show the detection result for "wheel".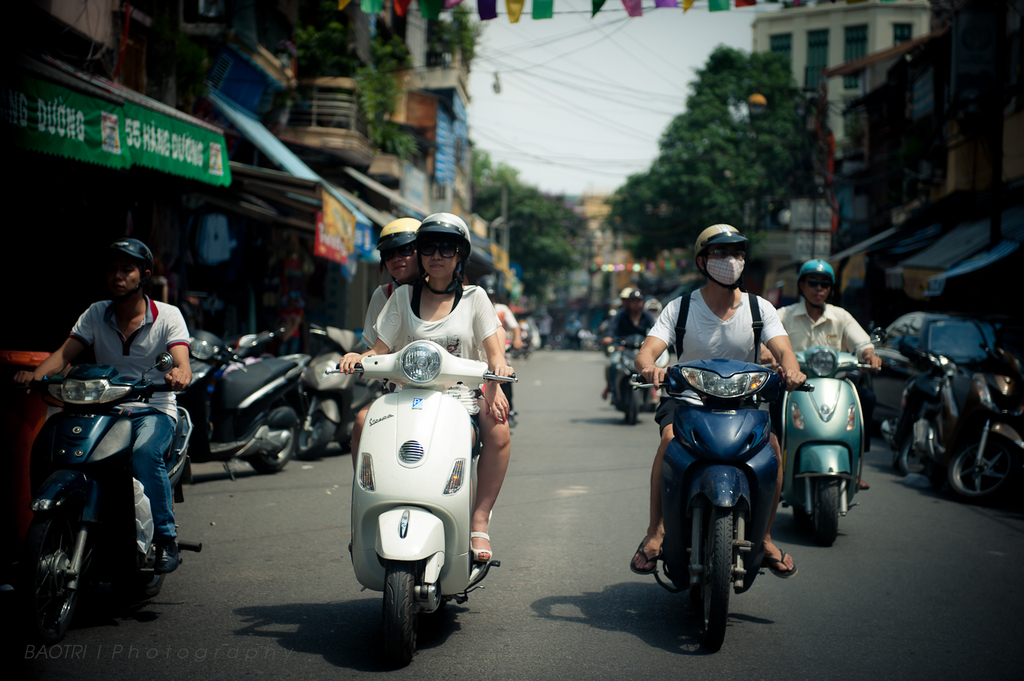
[301, 408, 338, 456].
